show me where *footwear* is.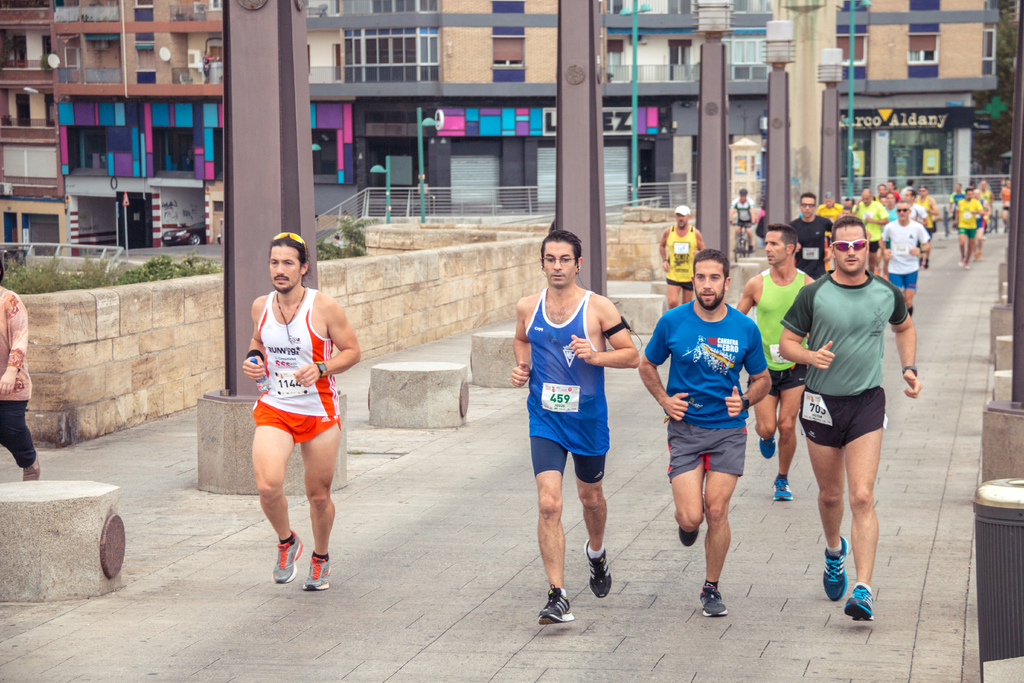
*footwear* is at x1=822 y1=532 x2=846 y2=600.
